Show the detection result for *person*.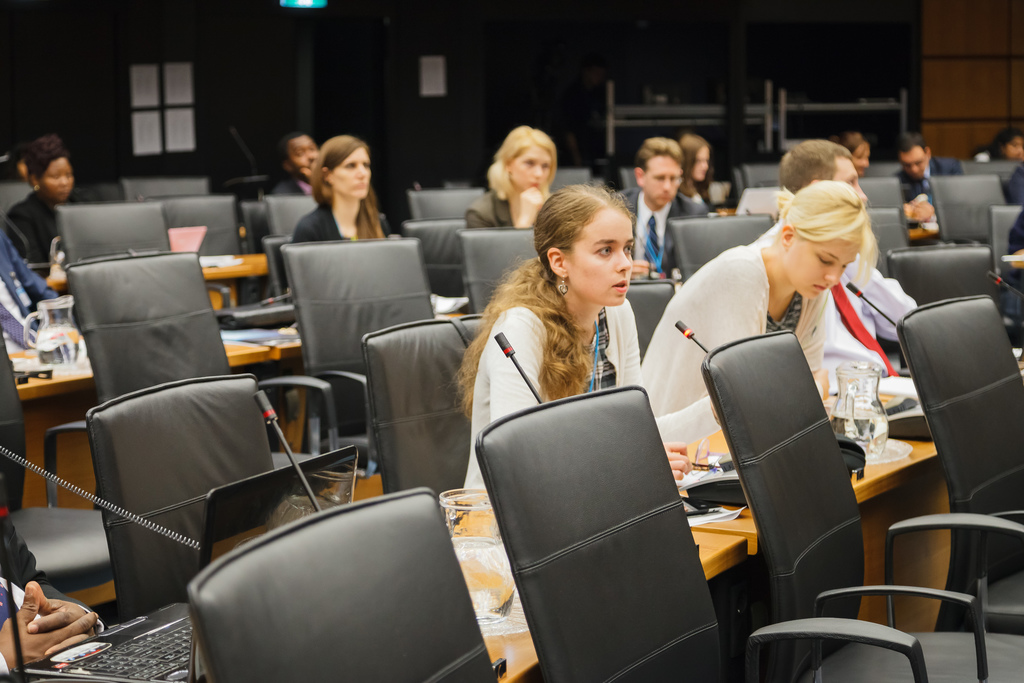
box=[271, 129, 321, 199].
